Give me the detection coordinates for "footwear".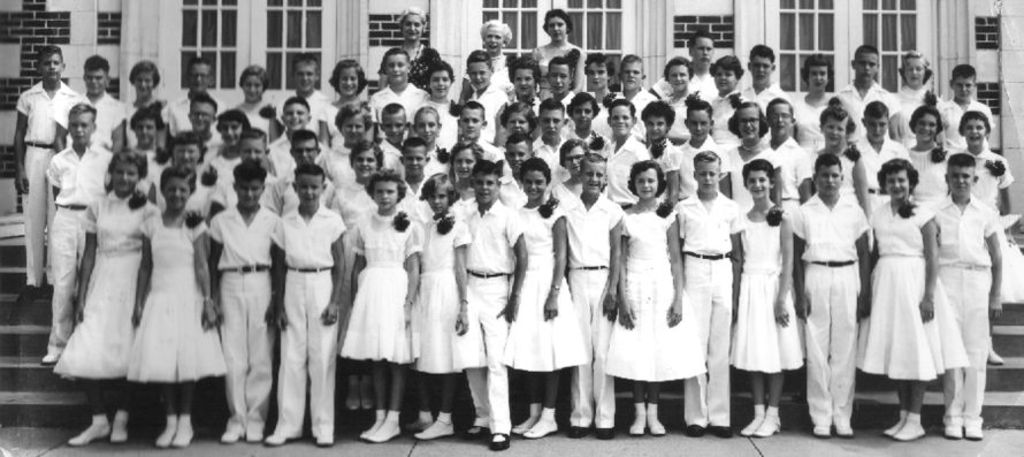
l=357, t=419, r=385, b=436.
